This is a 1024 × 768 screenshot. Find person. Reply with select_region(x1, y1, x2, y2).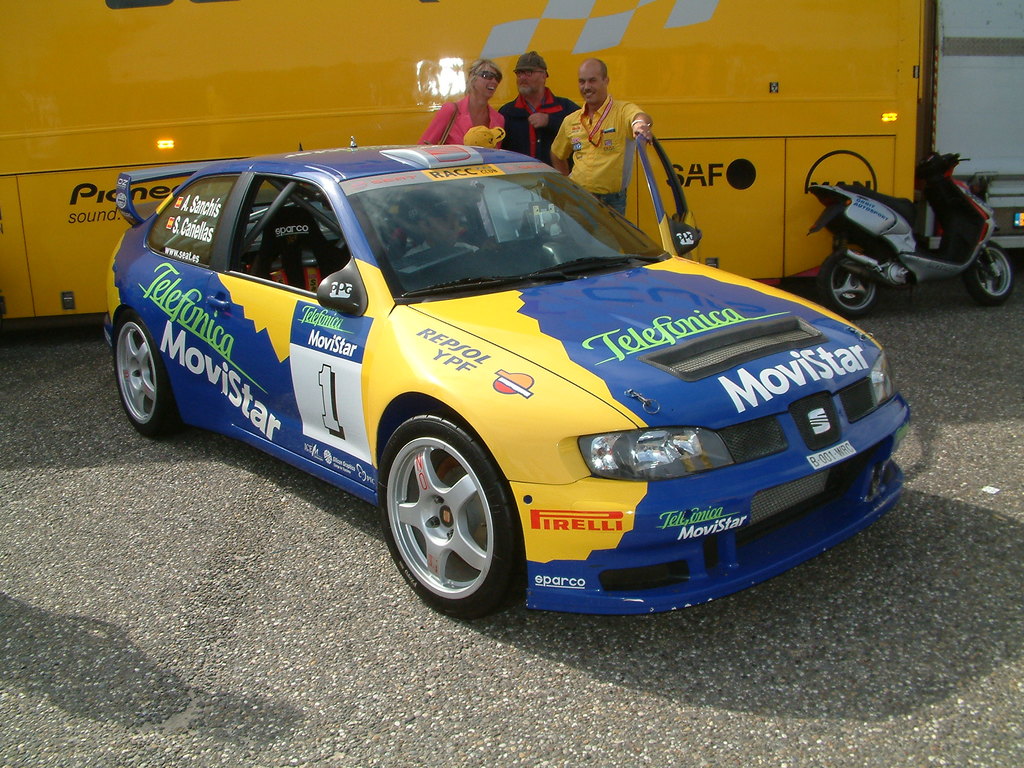
select_region(548, 58, 652, 221).
